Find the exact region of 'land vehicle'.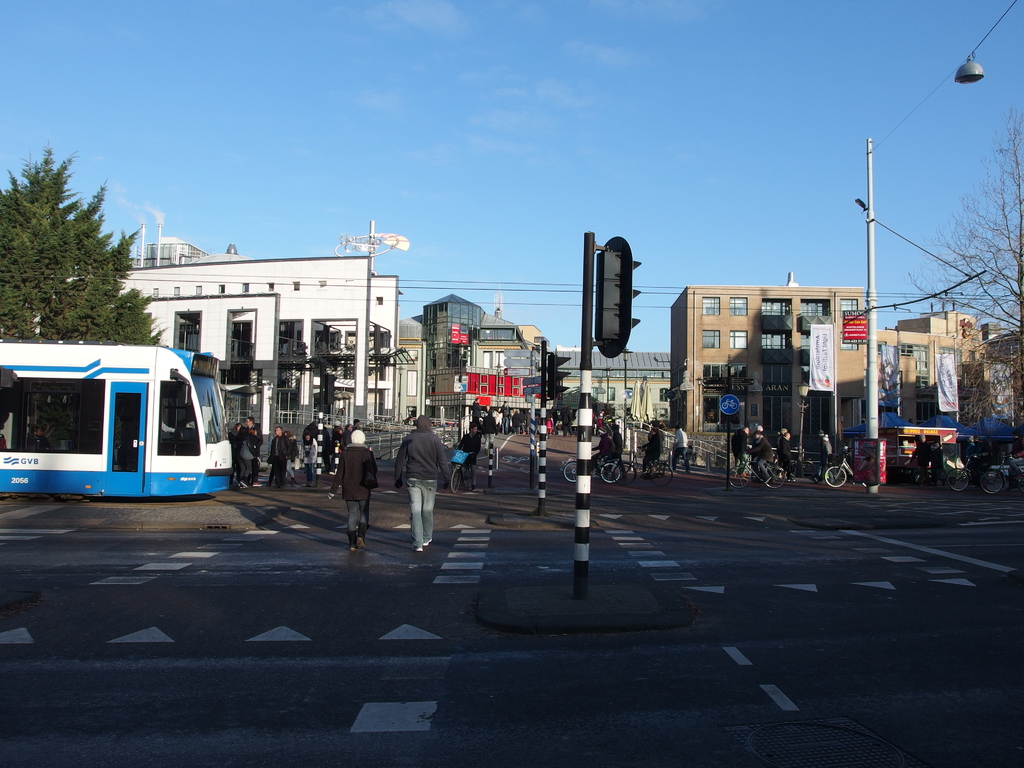
Exact region: [x1=824, y1=447, x2=870, y2=486].
